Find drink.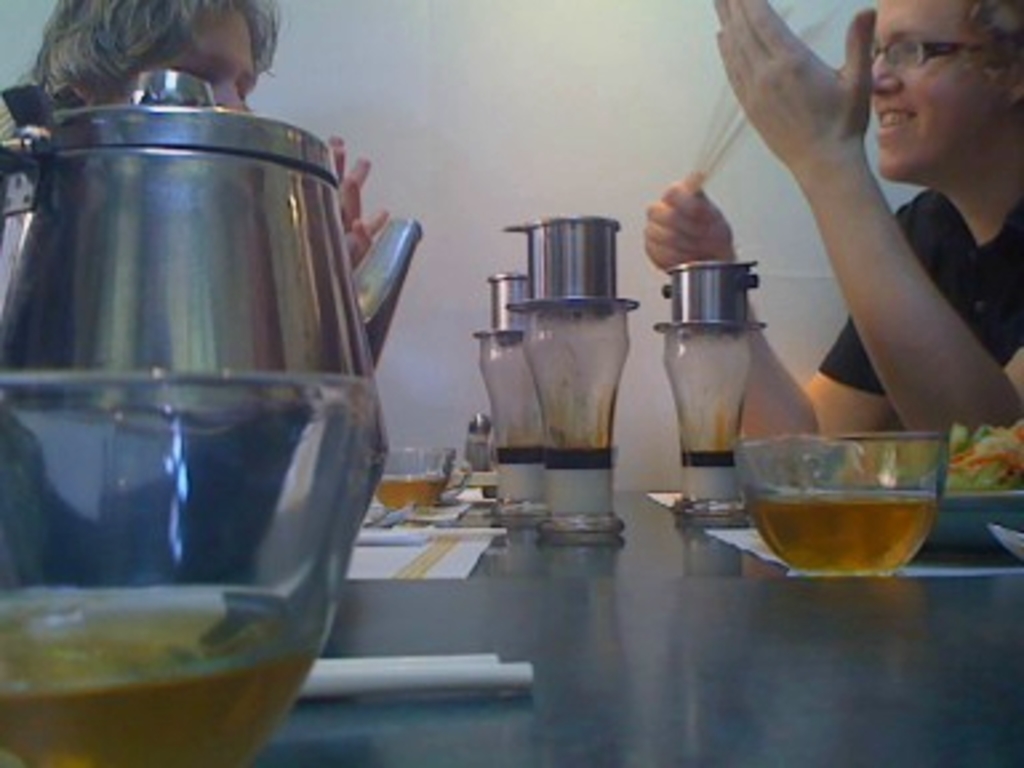
box=[0, 589, 315, 765].
